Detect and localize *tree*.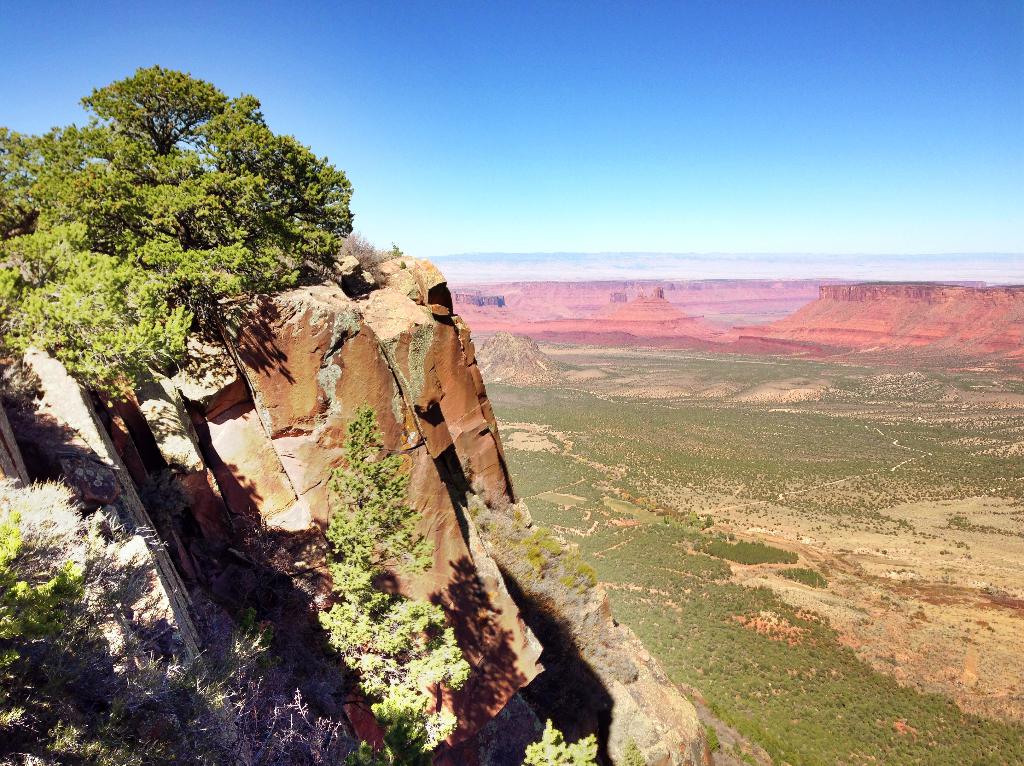
Localized at <region>515, 715, 603, 765</region>.
